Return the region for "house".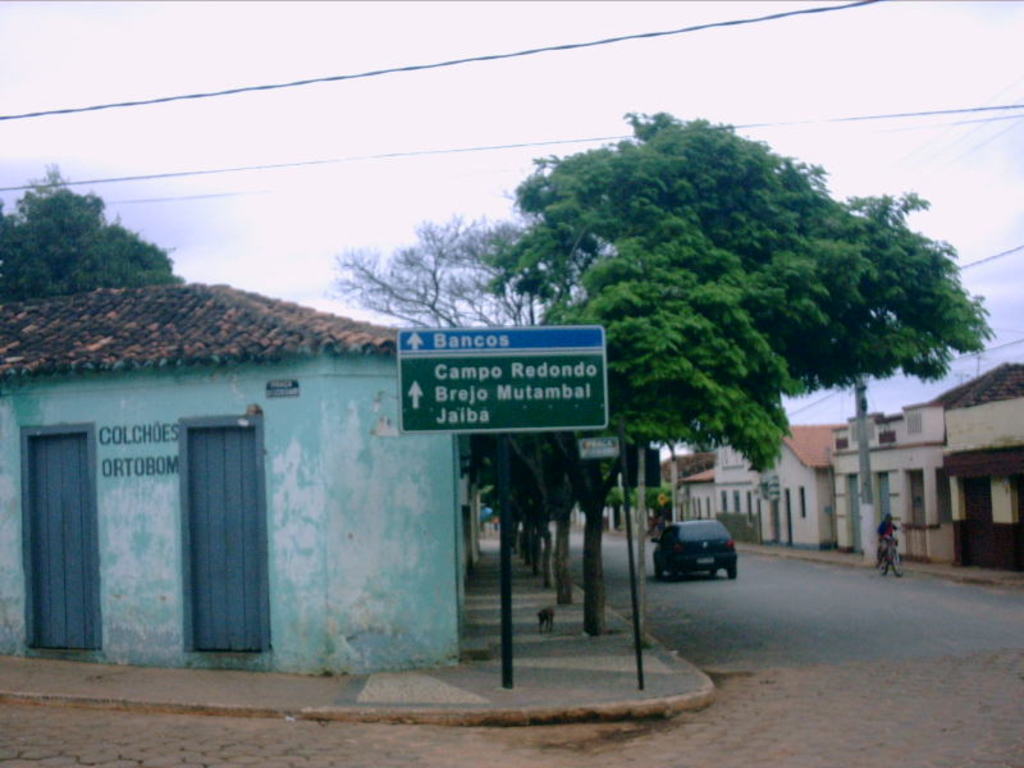
[680,461,721,521].
